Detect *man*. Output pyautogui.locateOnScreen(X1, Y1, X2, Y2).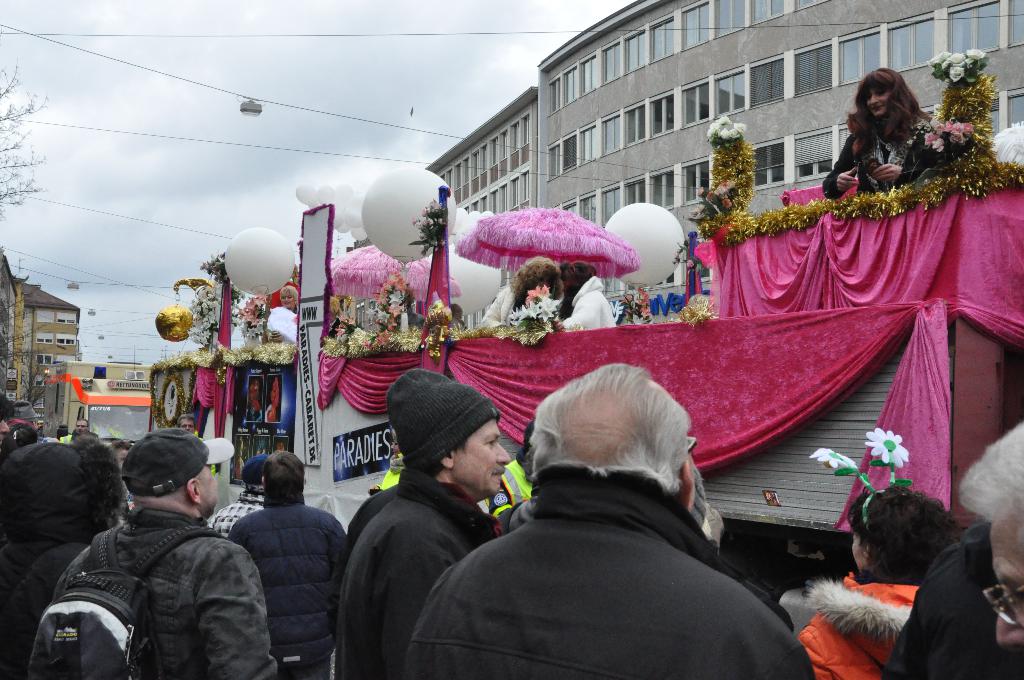
pyautogui.locateOnScreen(13, 416, 278, 679).
